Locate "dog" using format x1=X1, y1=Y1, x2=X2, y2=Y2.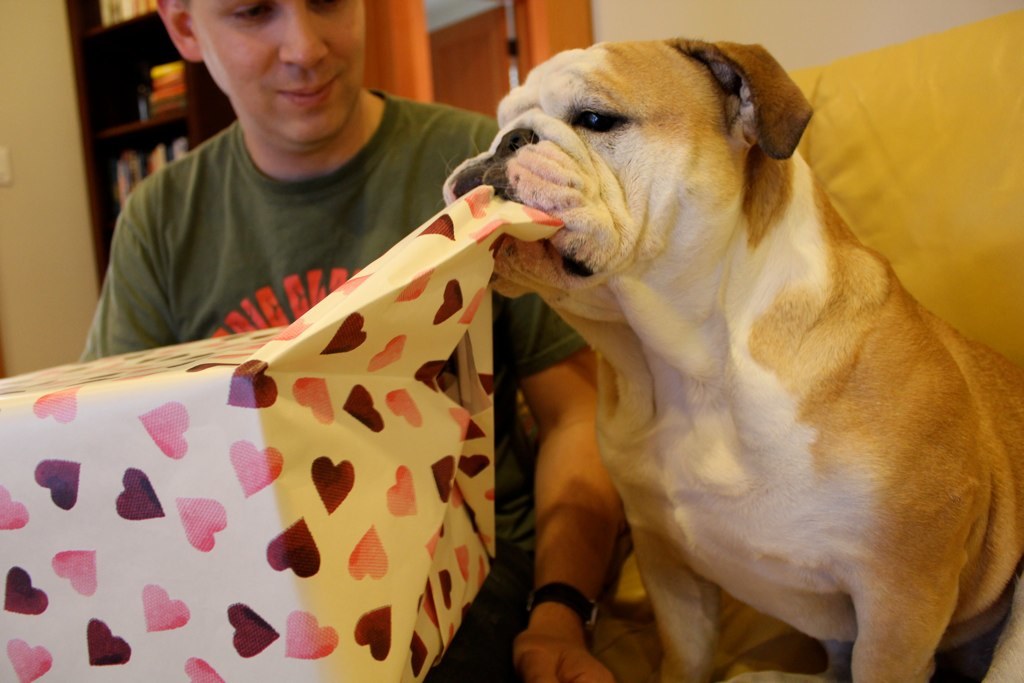
x1=441, y1=36, x2=1023, y2=682.
